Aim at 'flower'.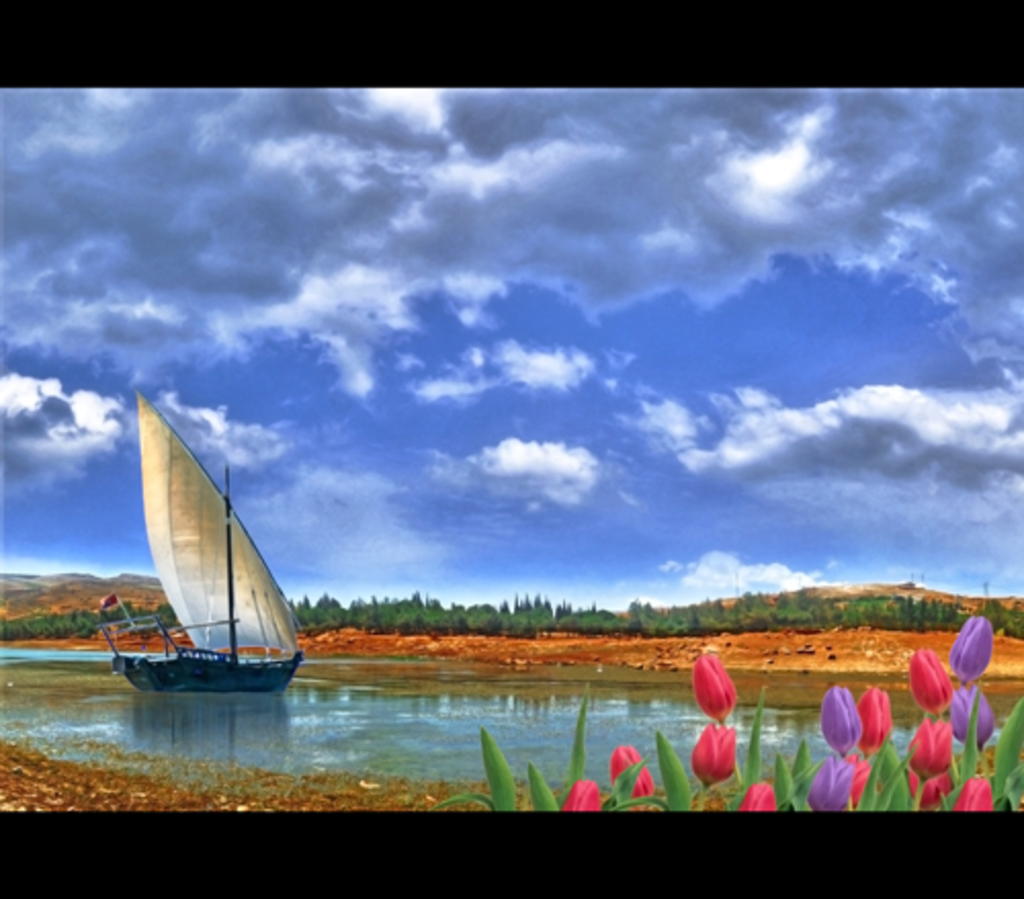
Aimed at detection(948, 616, 991, 692).
